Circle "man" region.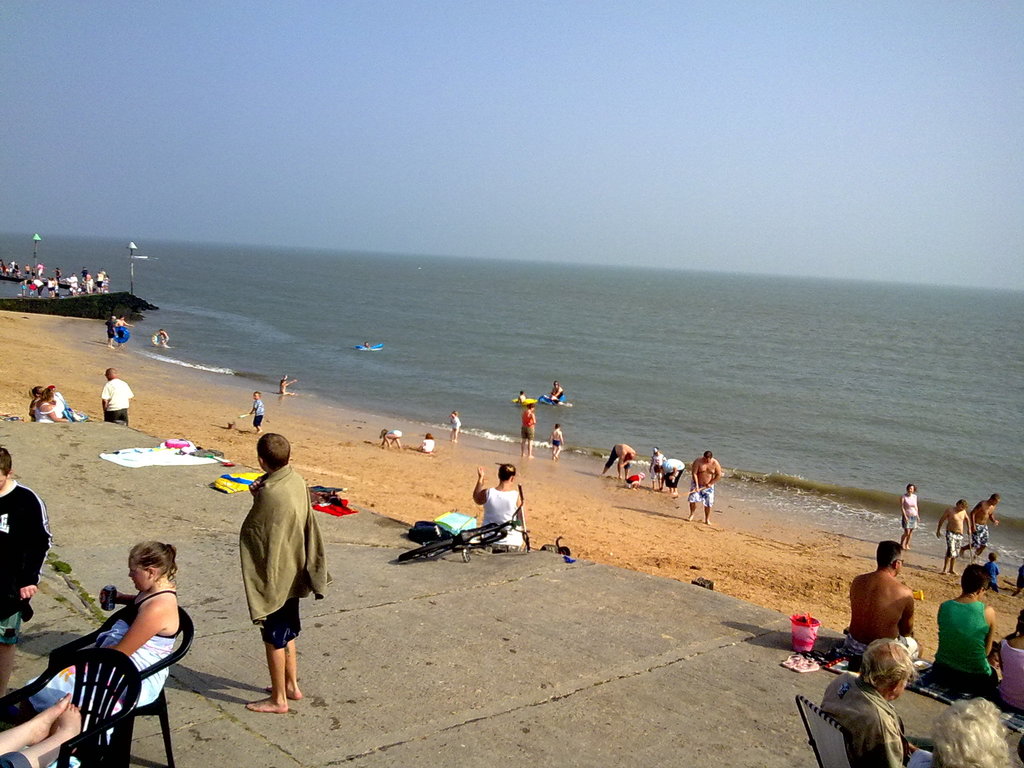
Region: (224, 440, 320, 723).
